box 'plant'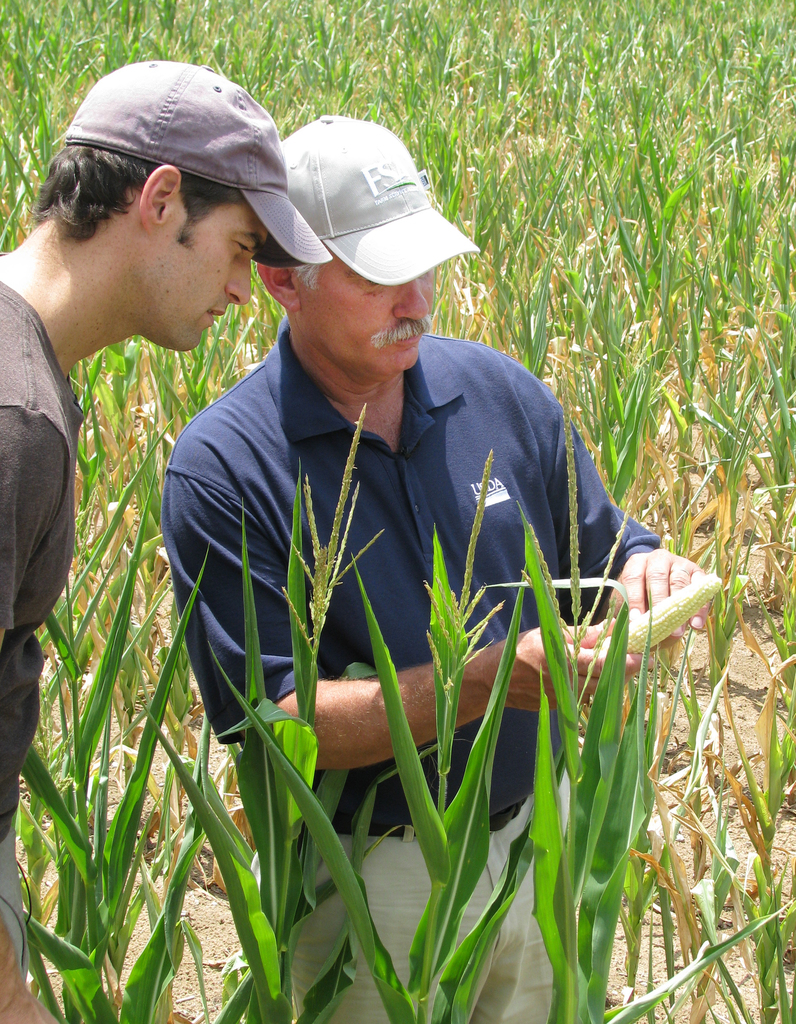
rect(12, 292, 286, 988)
